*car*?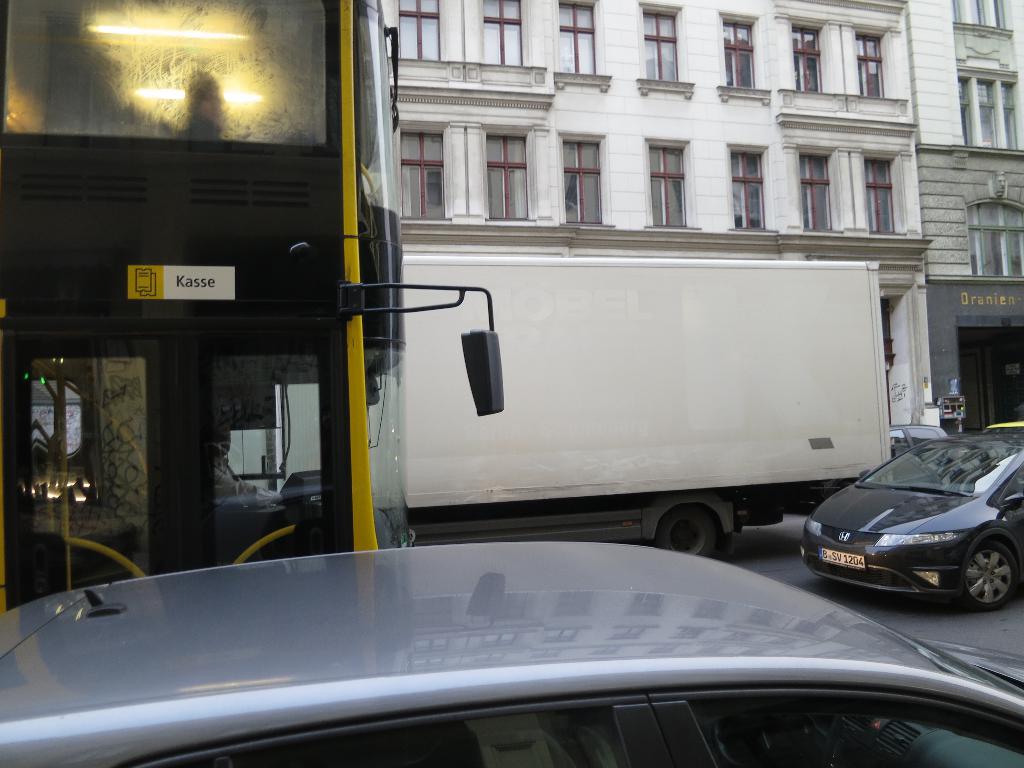
x1=993, y1=423, x2=1023, y2=434
